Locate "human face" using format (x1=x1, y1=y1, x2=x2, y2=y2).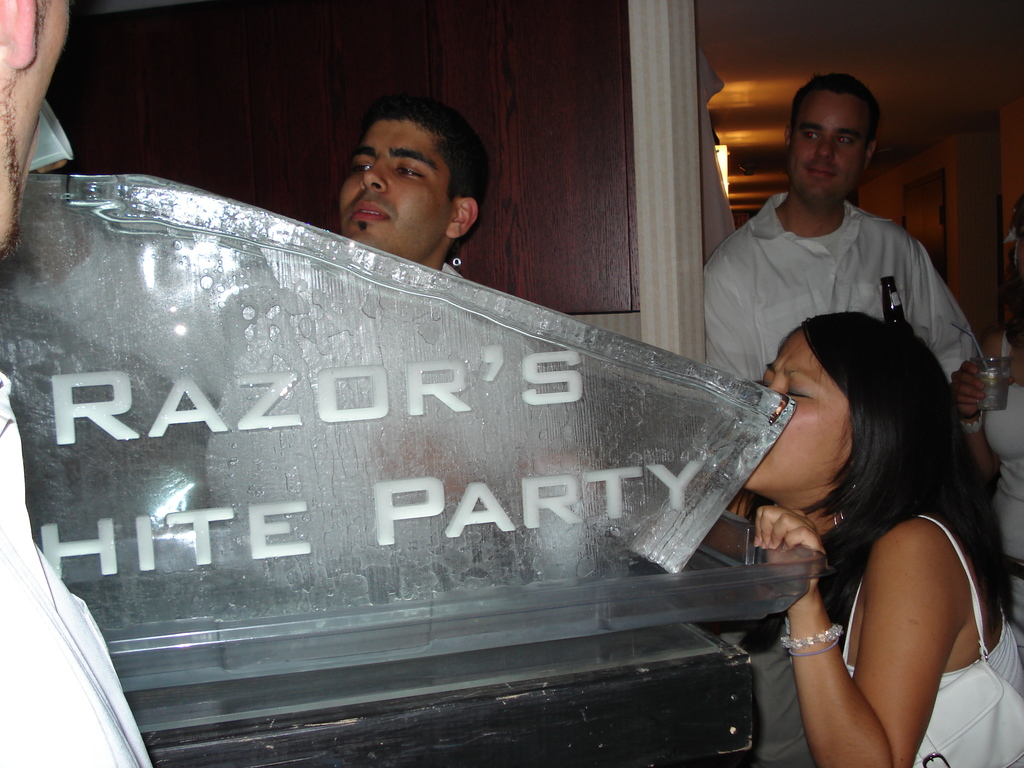
(x1=783, y1=89, x2=869, y2=211).
